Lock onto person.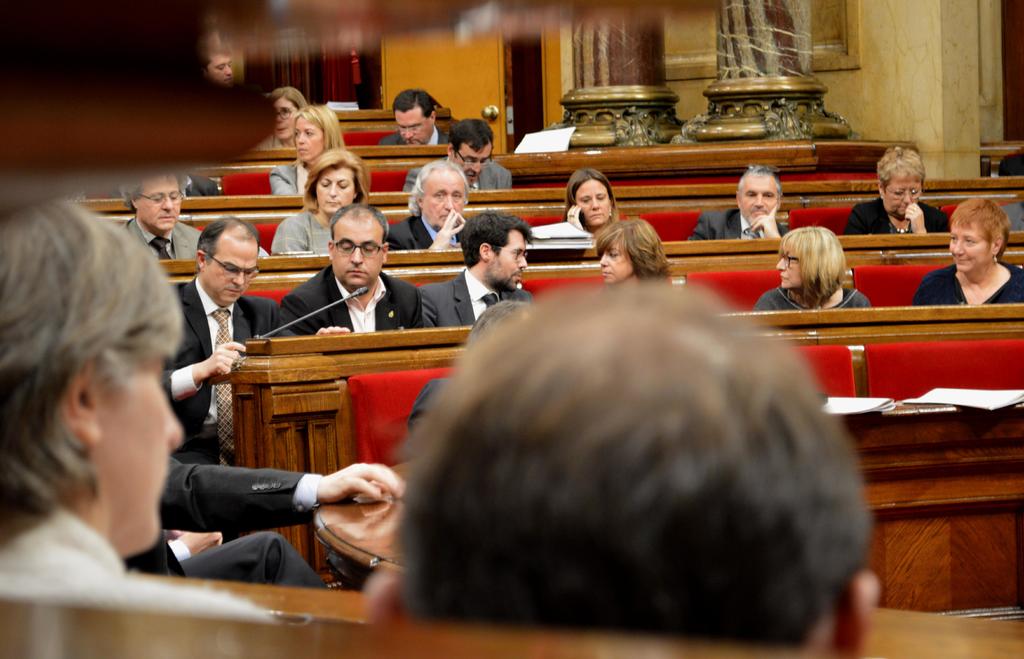
Locked: (x1=756, y1=224, x2=870, y2=315).
